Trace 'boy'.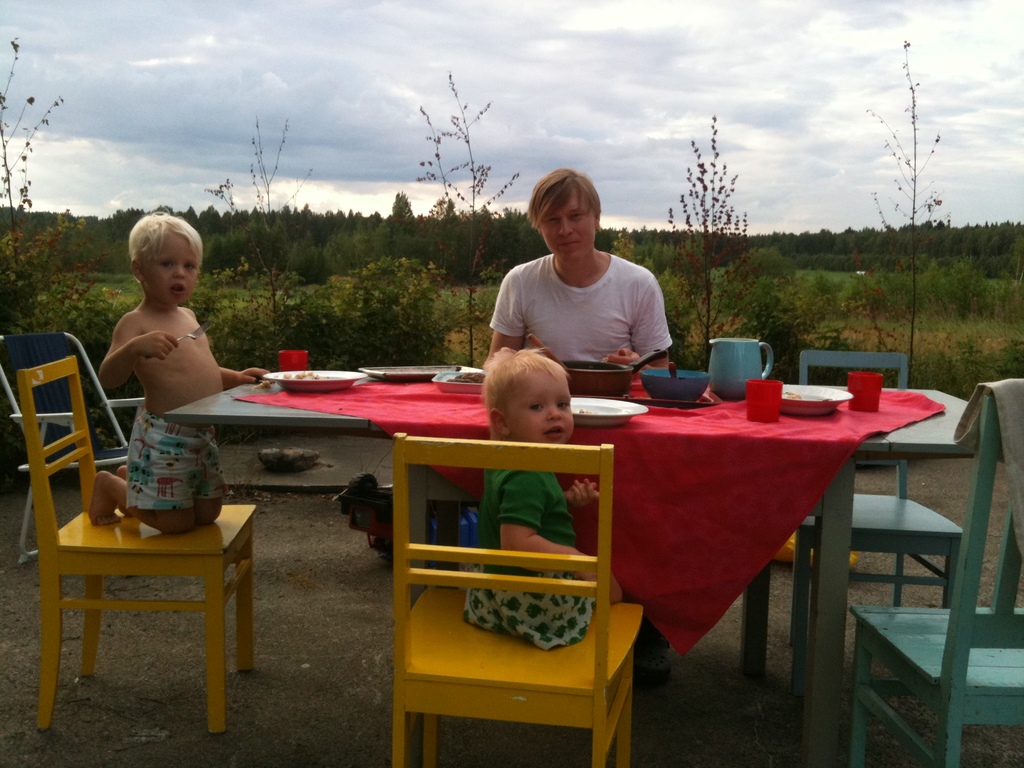
Traced to bbox=(85, 200, 271, 552).
